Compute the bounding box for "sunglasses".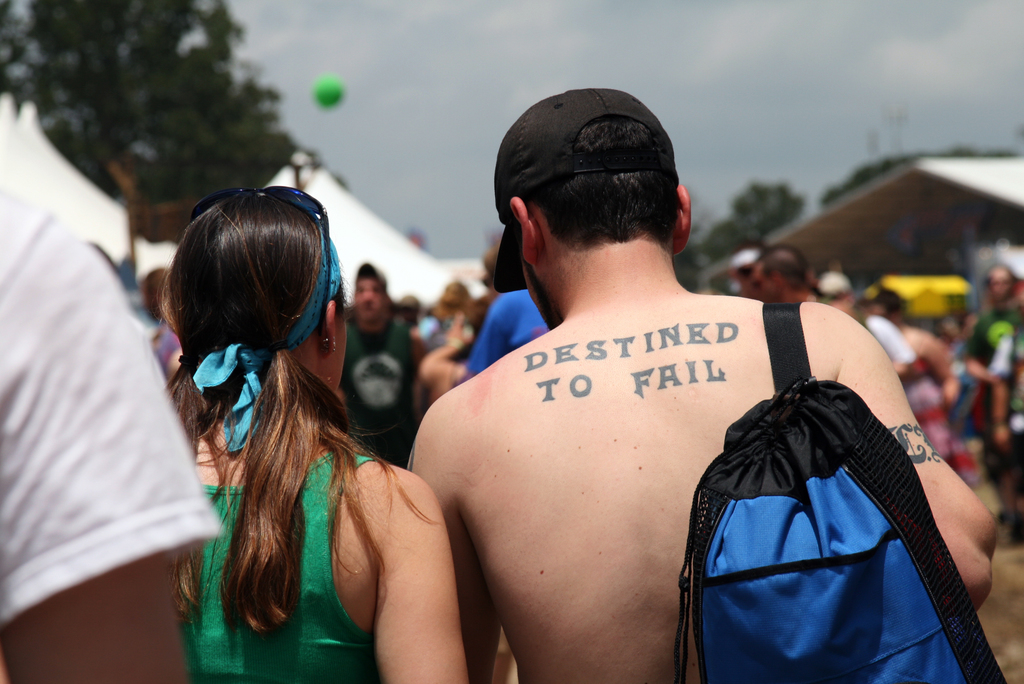
box(180, 179, 344, 355).
